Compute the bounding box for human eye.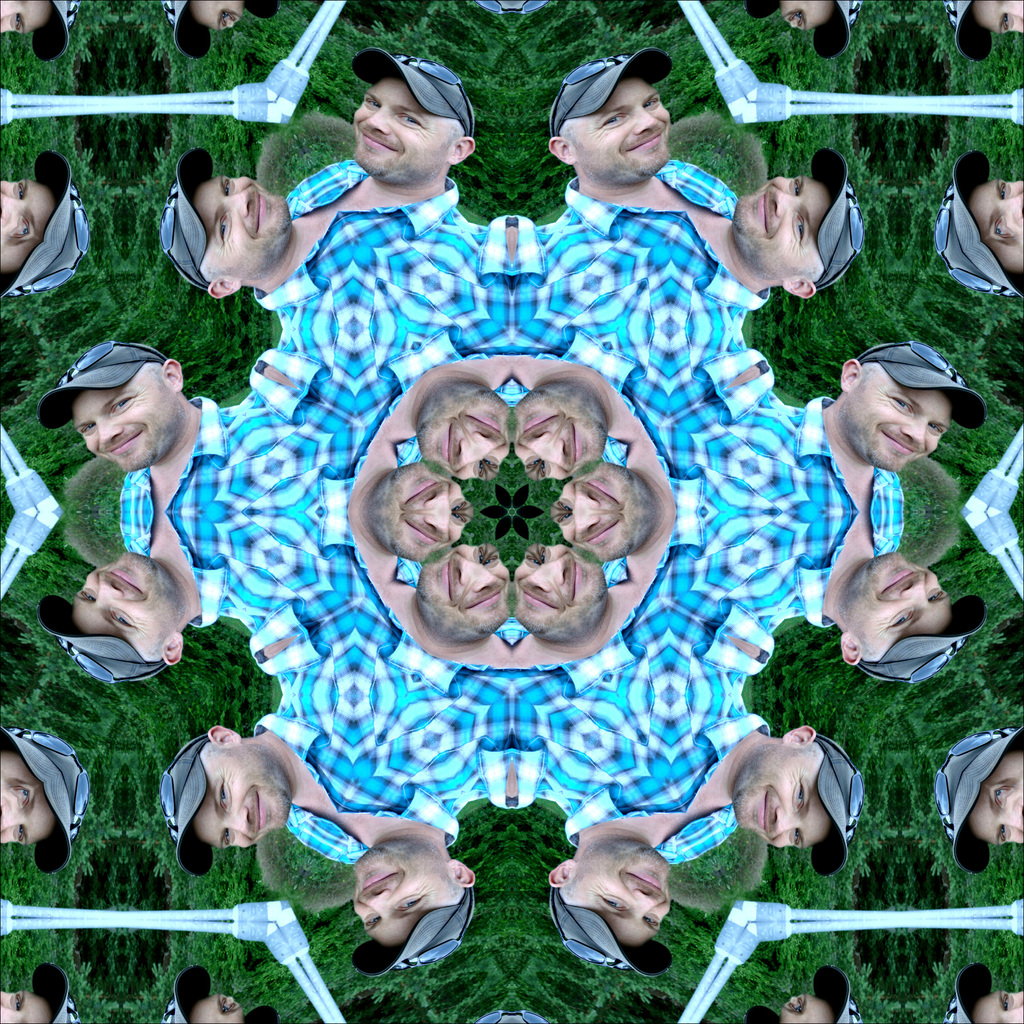
[113, 390, 137, 415].
